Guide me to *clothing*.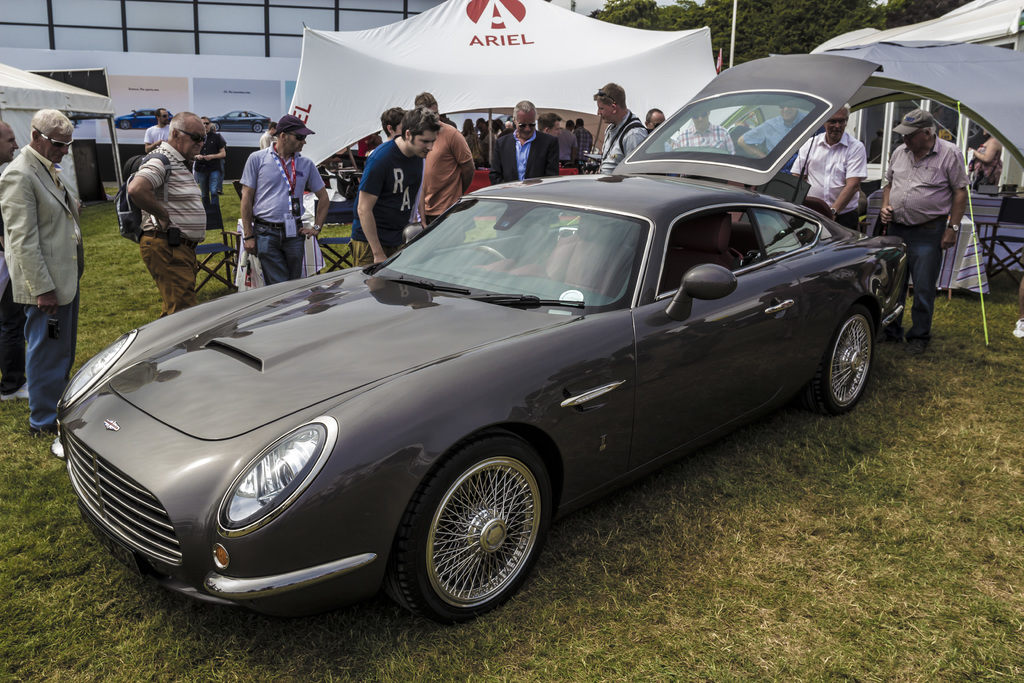
Guidance: select_region(191, 133, 224, 224).
